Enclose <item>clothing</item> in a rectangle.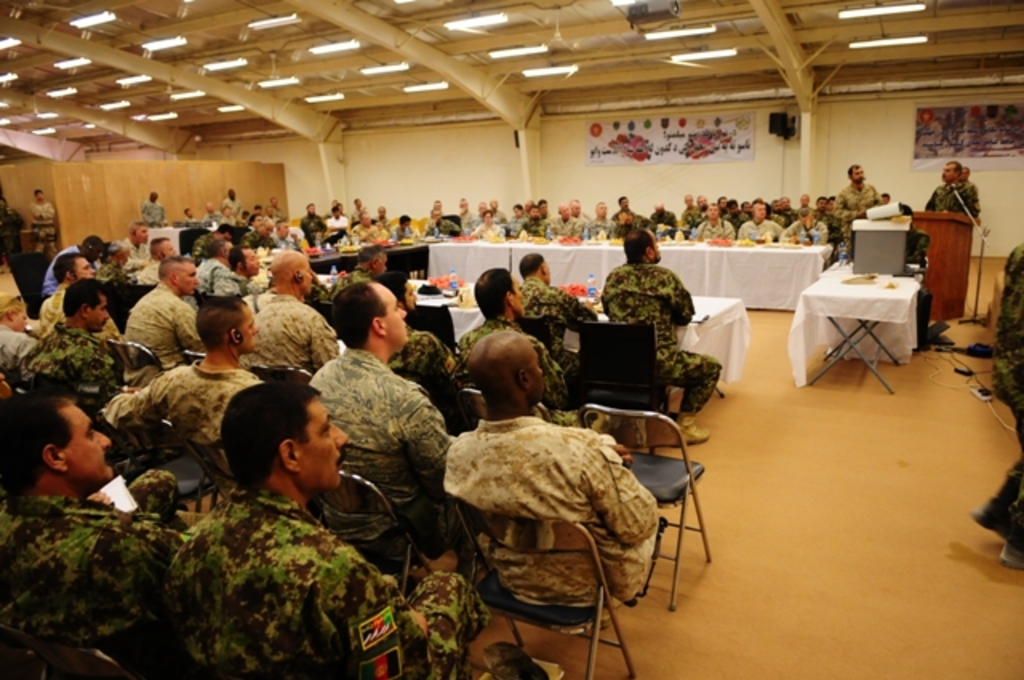
left=190, top=230, right=219, bottom=258.
